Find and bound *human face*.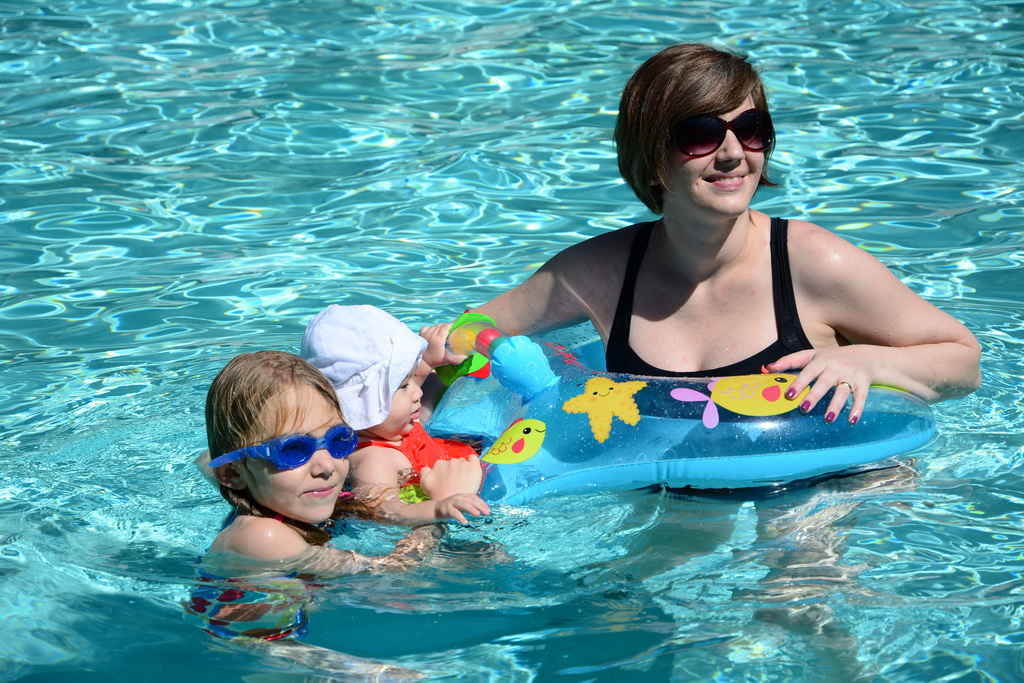
Bound: (left=371, top=360, right=428, bottom=441).
